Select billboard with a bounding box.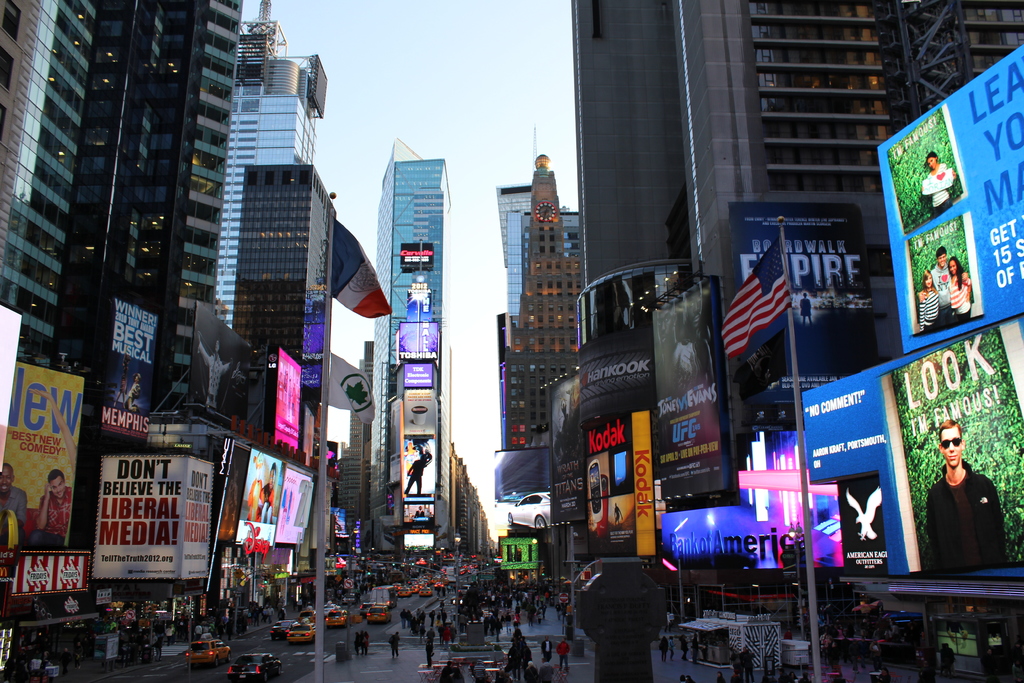
left=403, top=499, right=430, bottom=529.
